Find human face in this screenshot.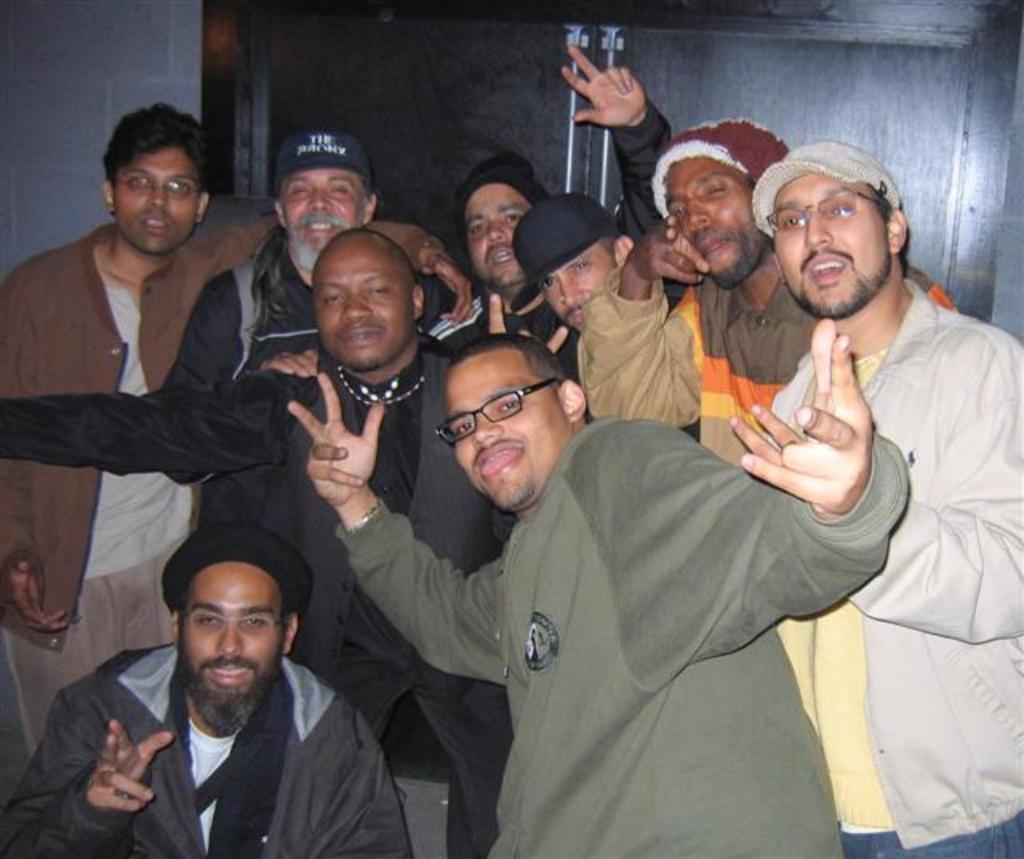
The bounding box for human face is 312/237/419/371.
